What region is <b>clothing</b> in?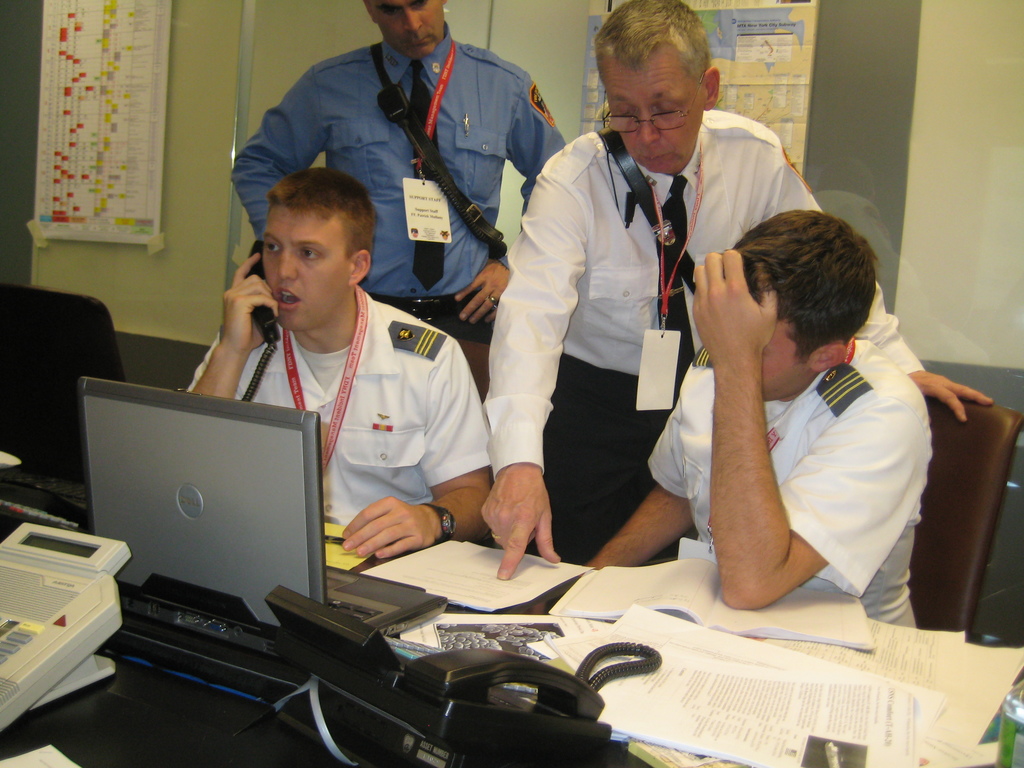
230 22 568 331.
